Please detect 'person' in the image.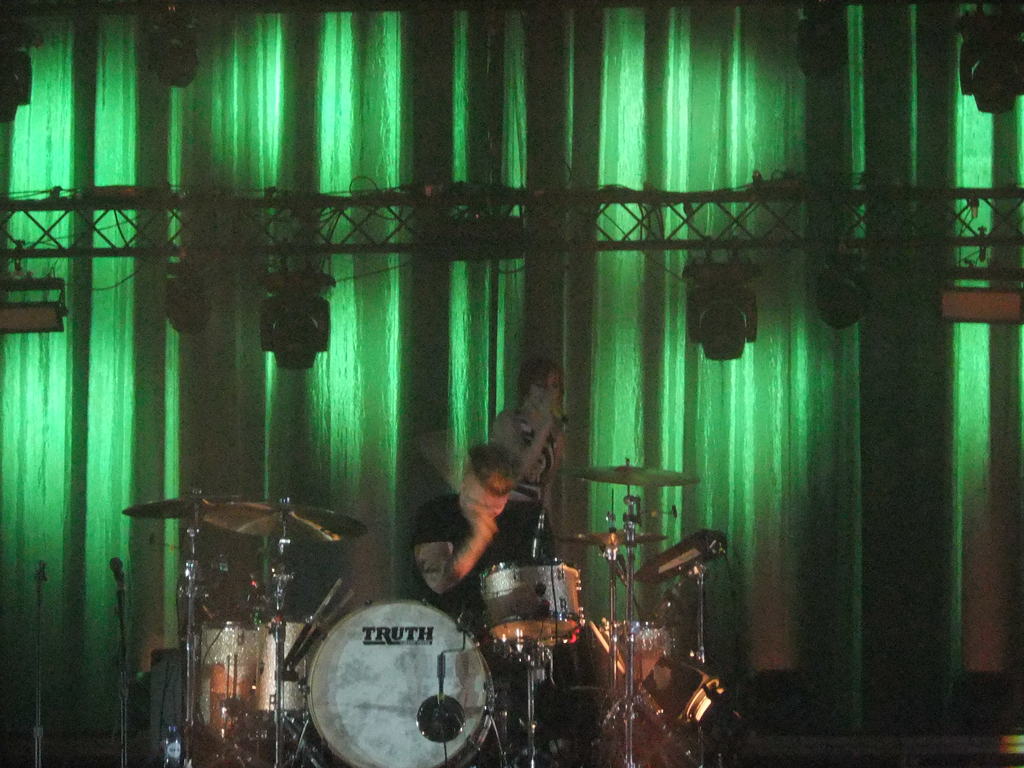
bbox=(412, 440, 524, 600).
